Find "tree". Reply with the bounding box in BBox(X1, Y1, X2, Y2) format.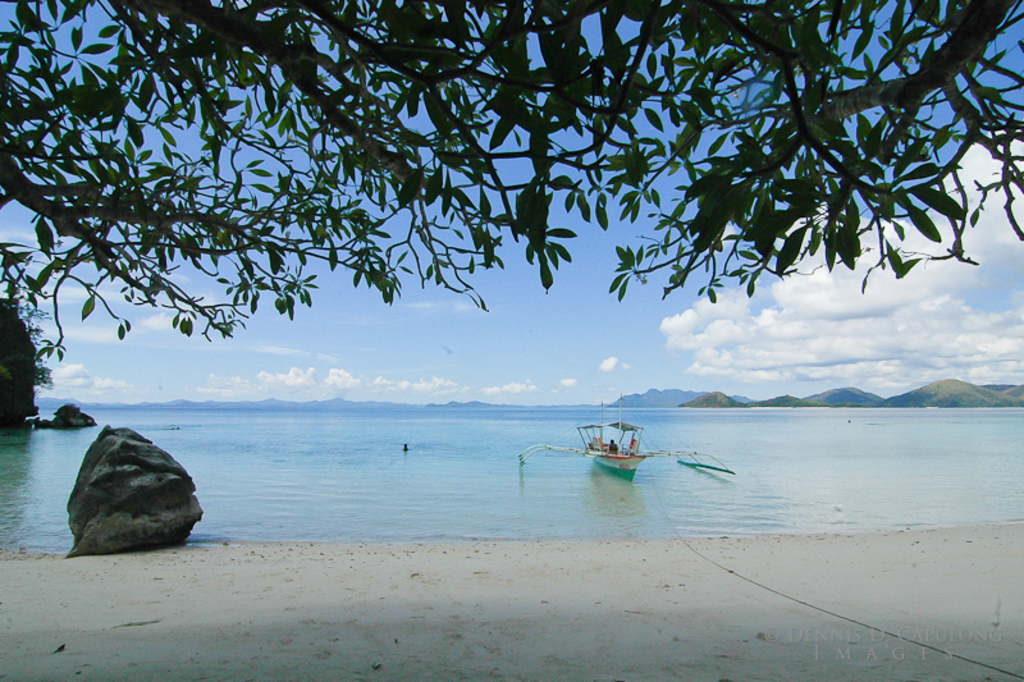
BBox(0, 0, 1023, 299).
